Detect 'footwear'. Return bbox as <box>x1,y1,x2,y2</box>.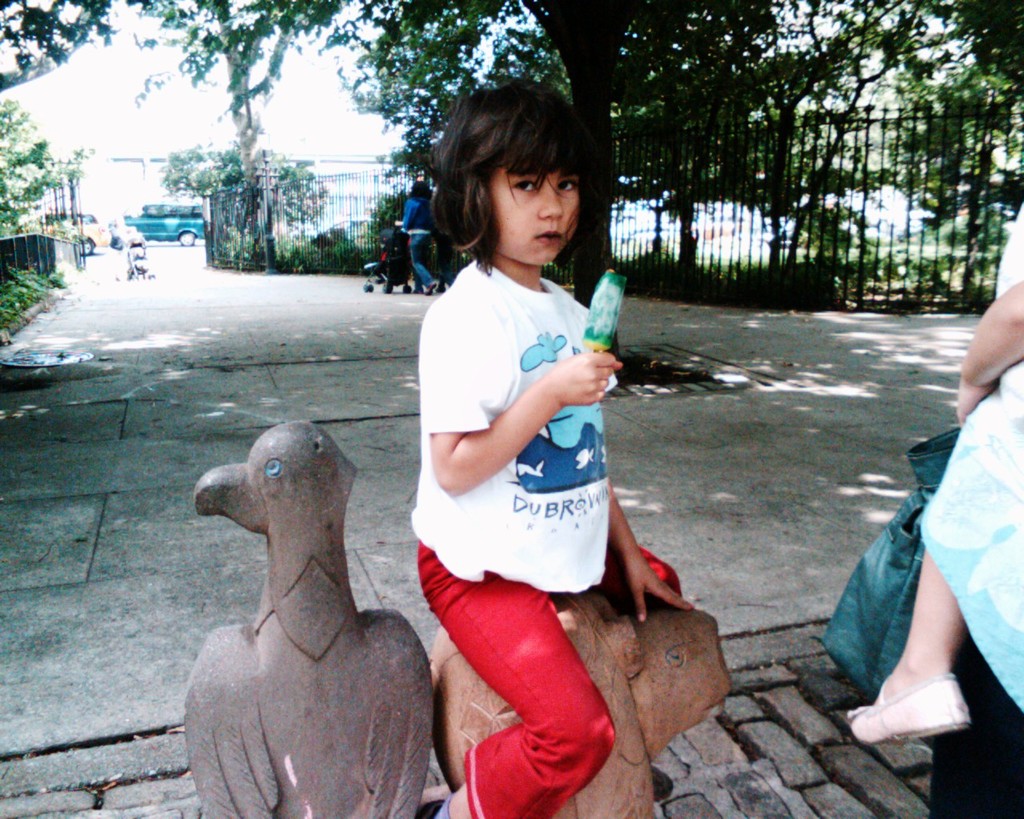
<box>849,689,970,736</box>.
